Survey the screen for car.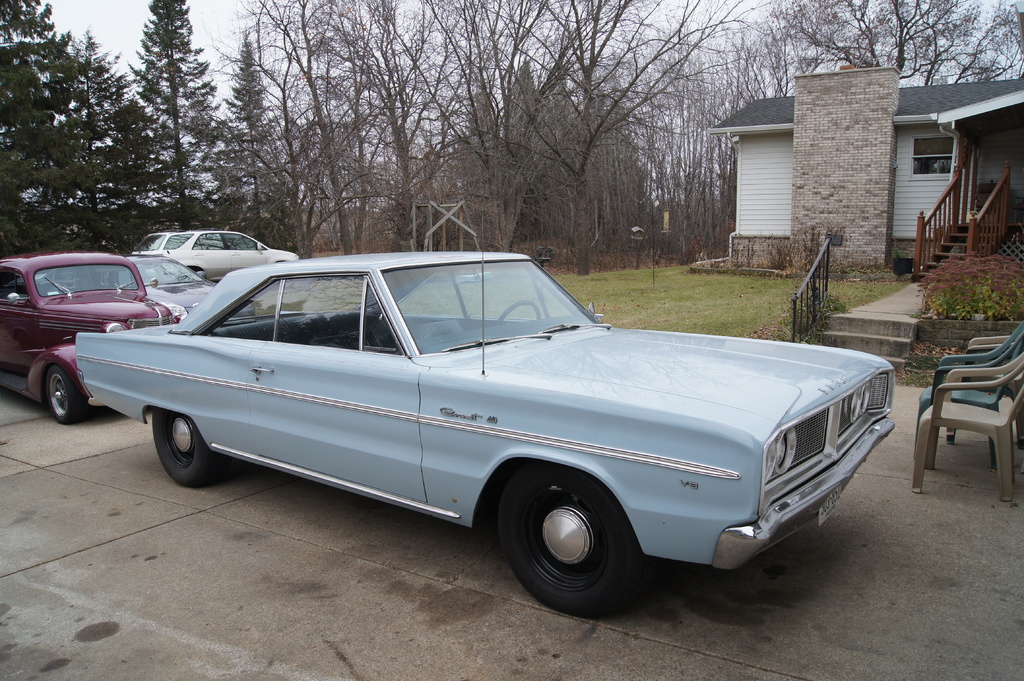
Survey found: (left=0, top=252, right=188, bottom=427).
